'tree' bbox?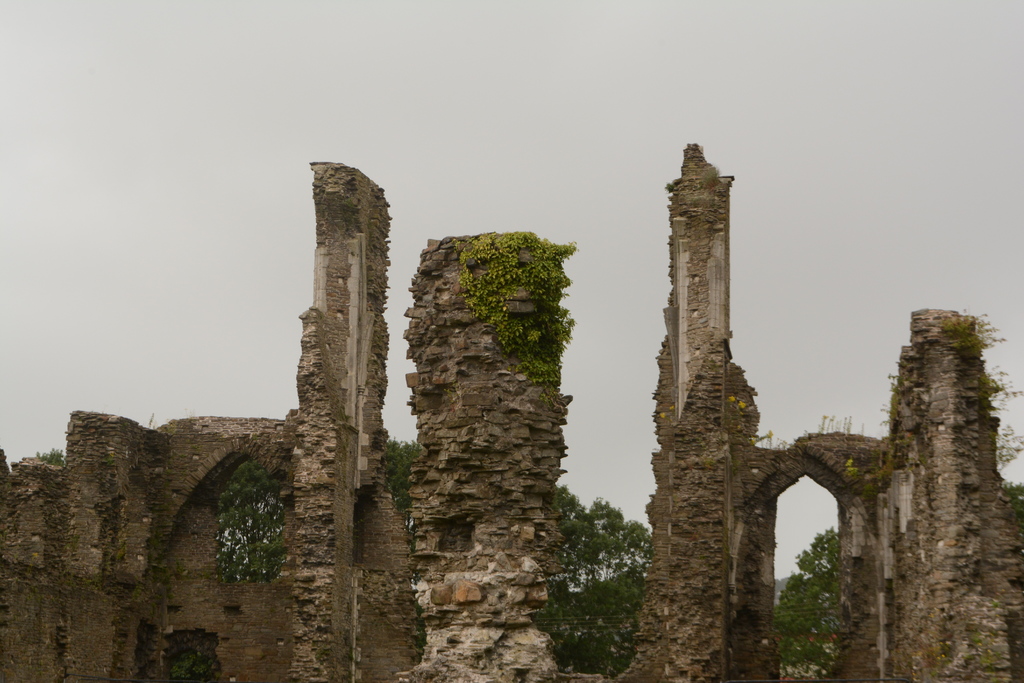
locate(386, 436, 423, 536)
